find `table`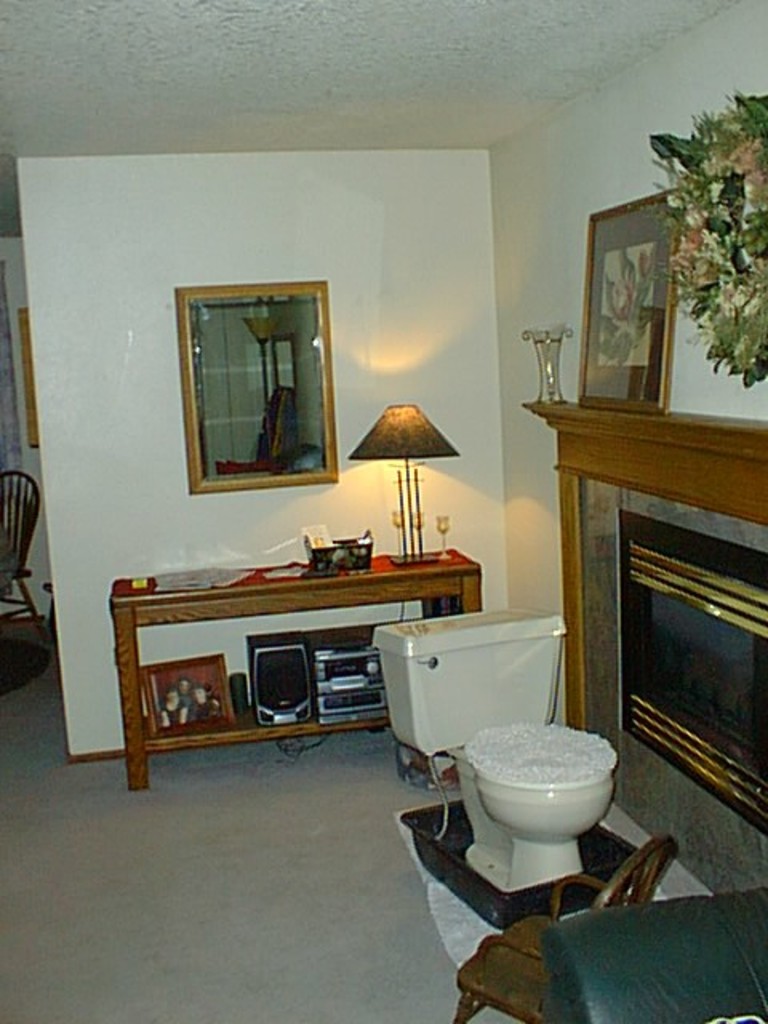
box=[102, 554, 451, 787]
